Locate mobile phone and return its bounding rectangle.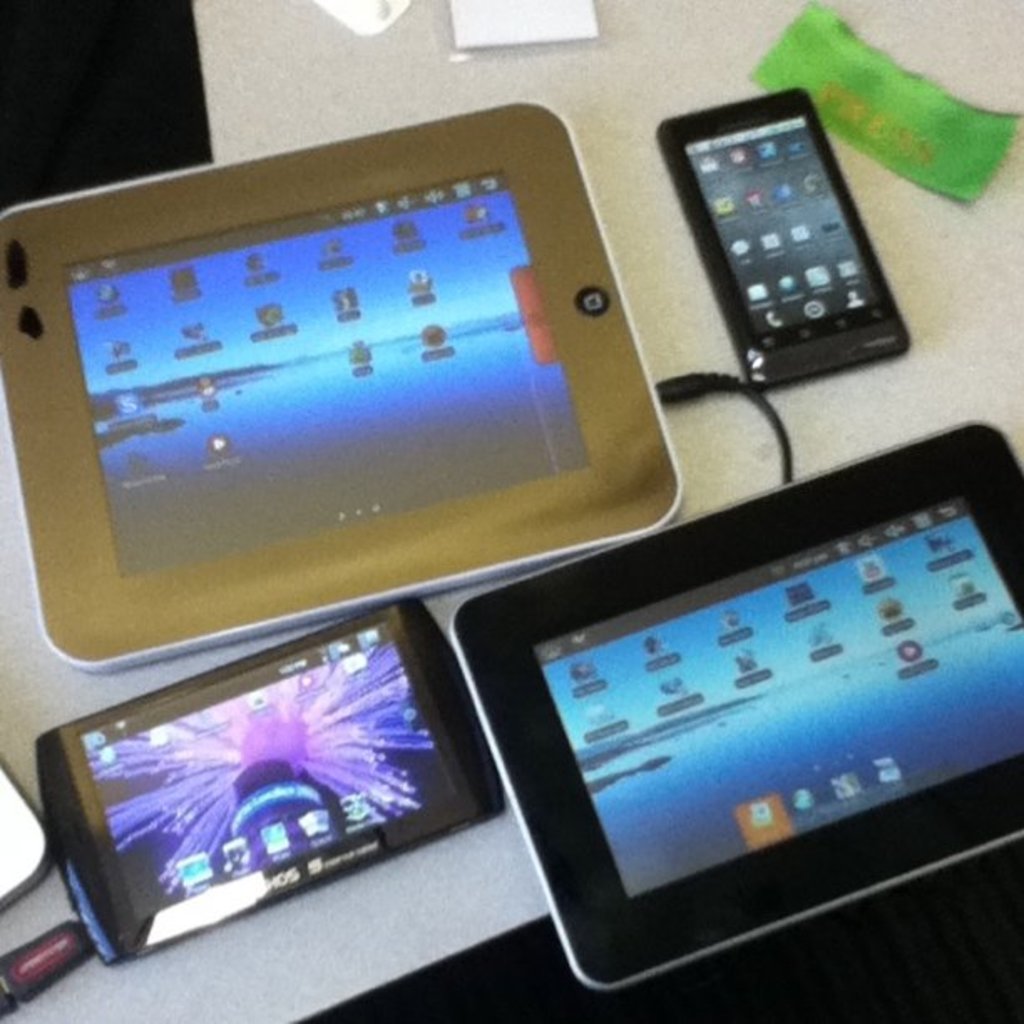
{"left": 651, "top": 77, "right": 909, "bottom": 425}.
